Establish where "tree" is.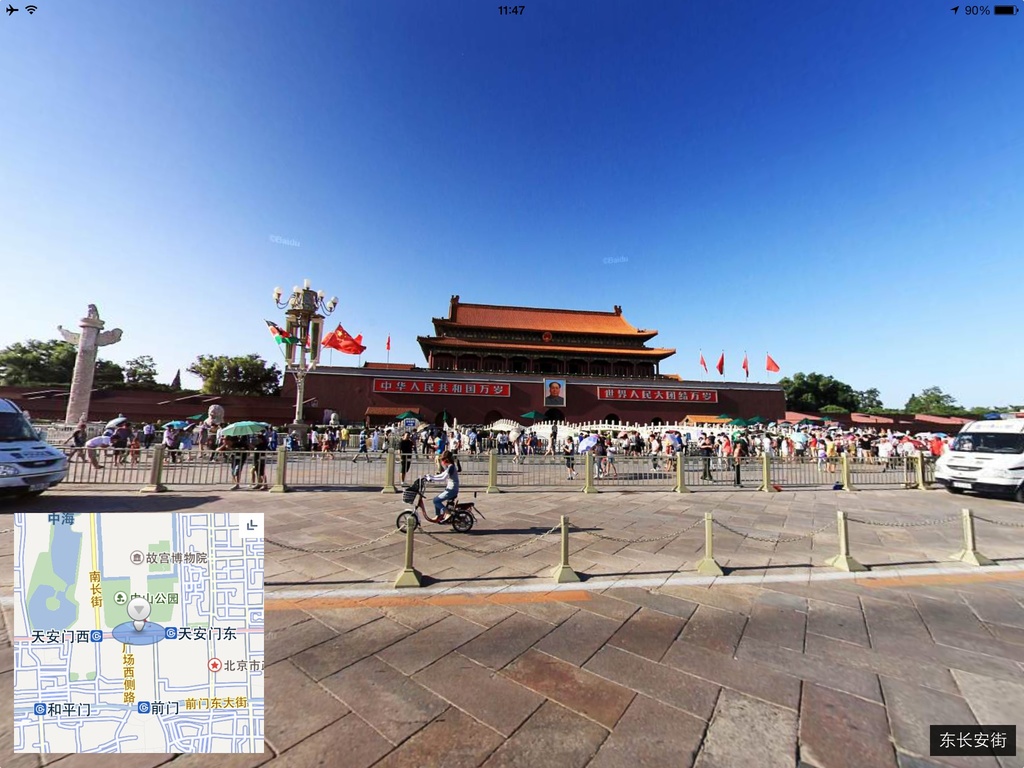
Established at [781,368,861,417].
